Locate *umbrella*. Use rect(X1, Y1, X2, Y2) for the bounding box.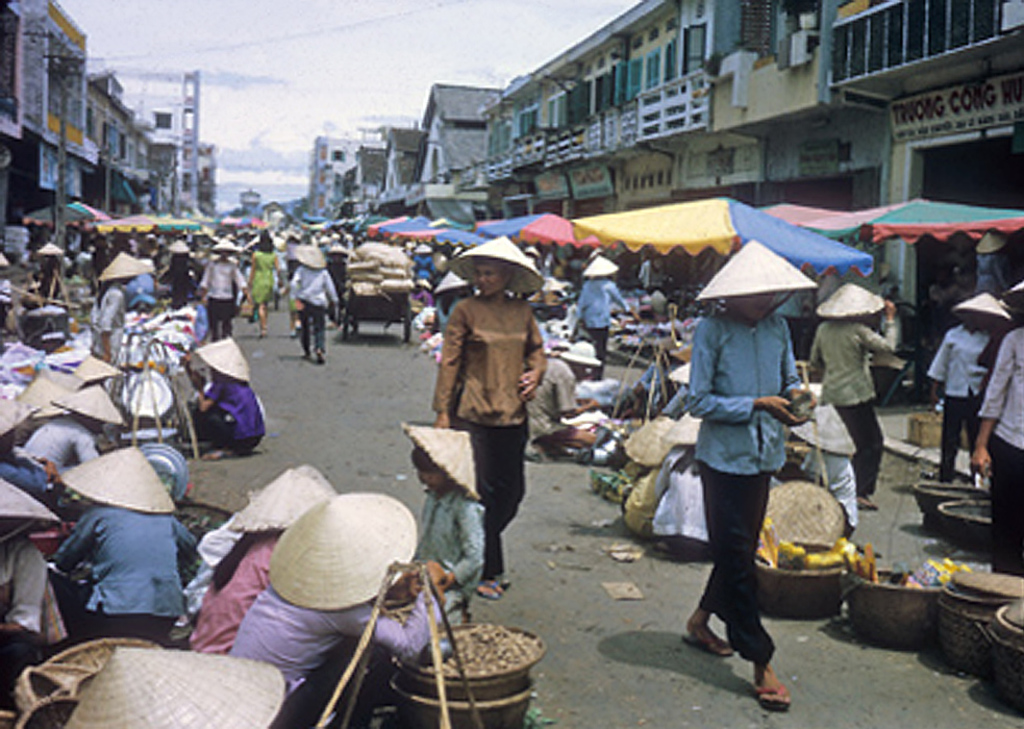
rect(805, 194, 1023, 252).
